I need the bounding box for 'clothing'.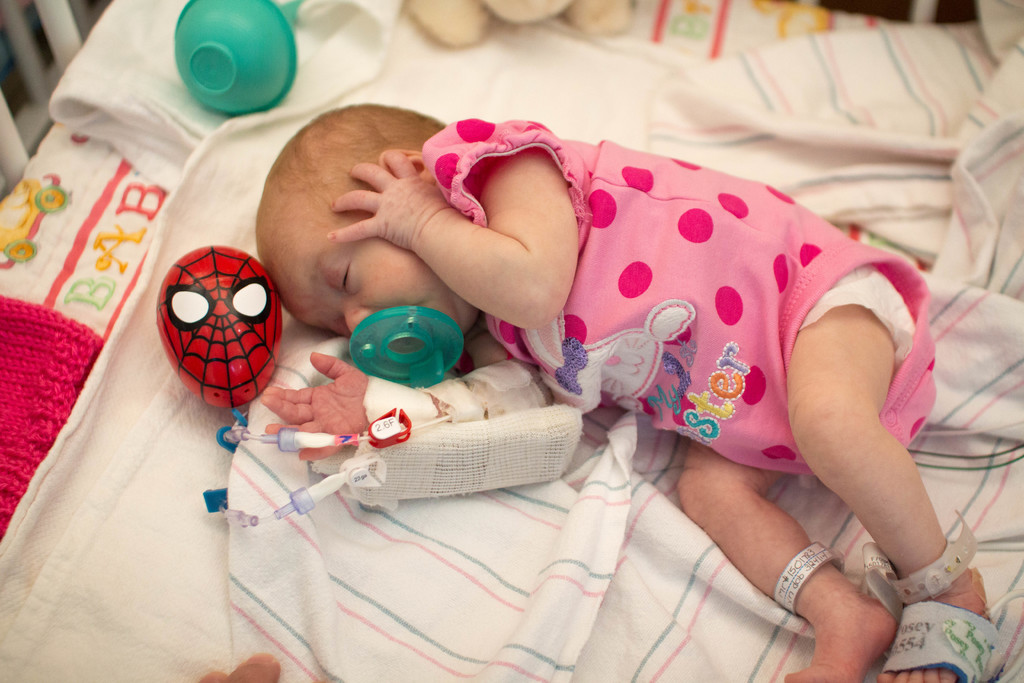
Here it is: Rect(422, 111, 937, 479).
